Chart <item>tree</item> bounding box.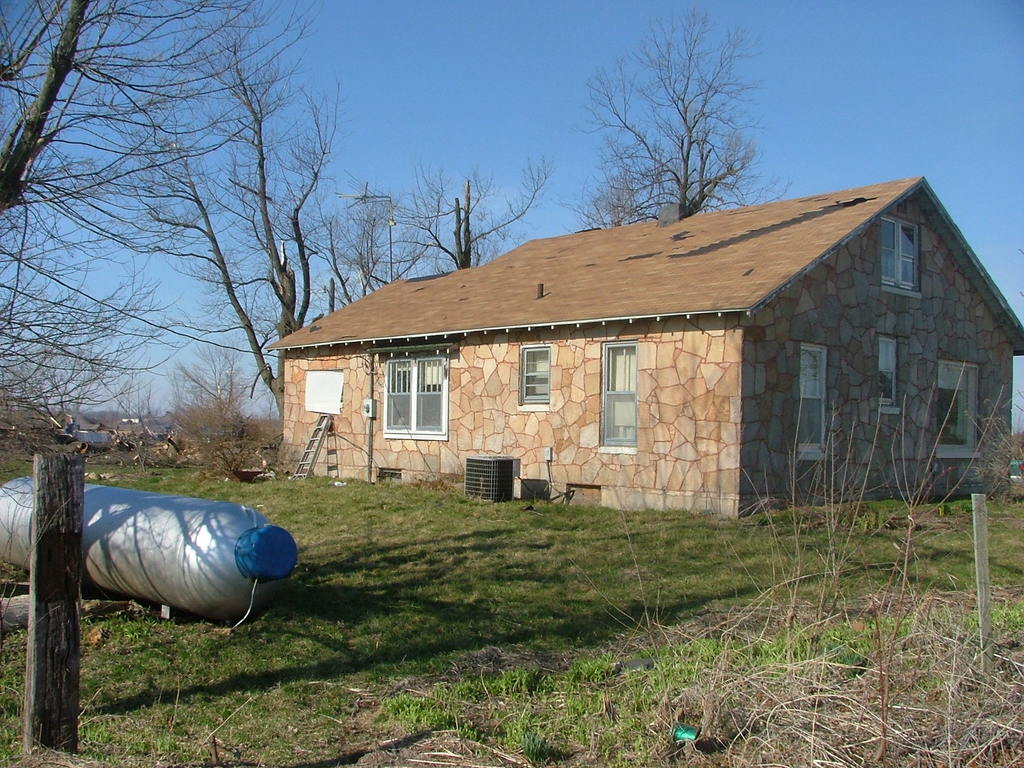
Charted: left=556, top=0, right=810, bottom=225.
